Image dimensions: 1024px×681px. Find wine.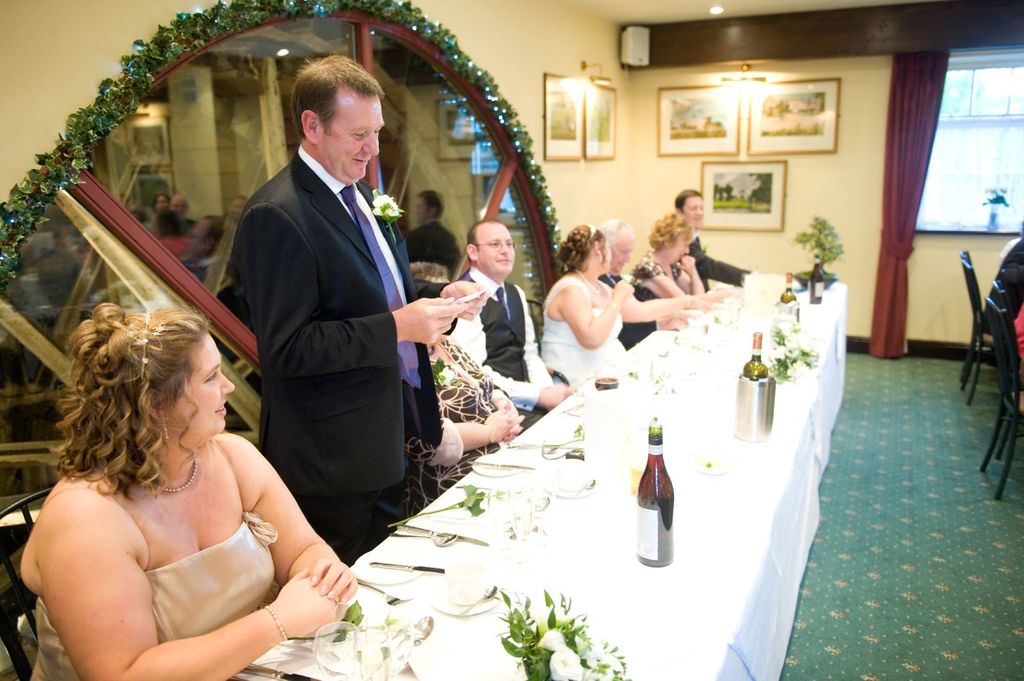
left=804, top=248, right=824, bottom=307.
